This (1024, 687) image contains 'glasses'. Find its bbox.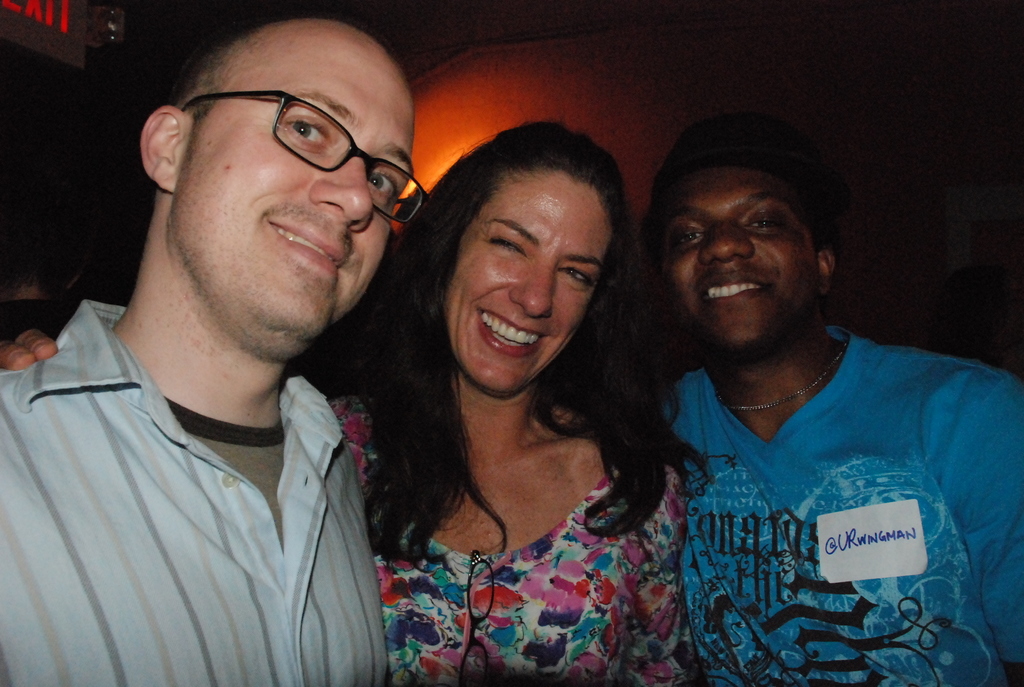
<box>186,93,426,226</box>.
